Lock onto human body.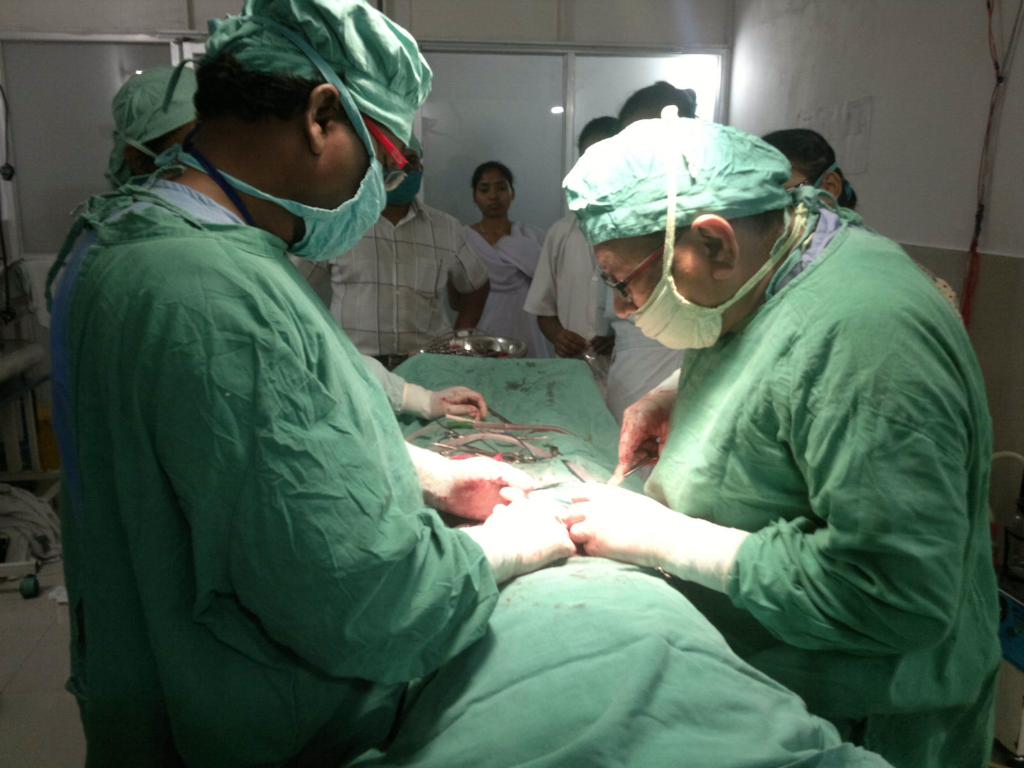
Locked: bbox(758, 126, 966, 316).
